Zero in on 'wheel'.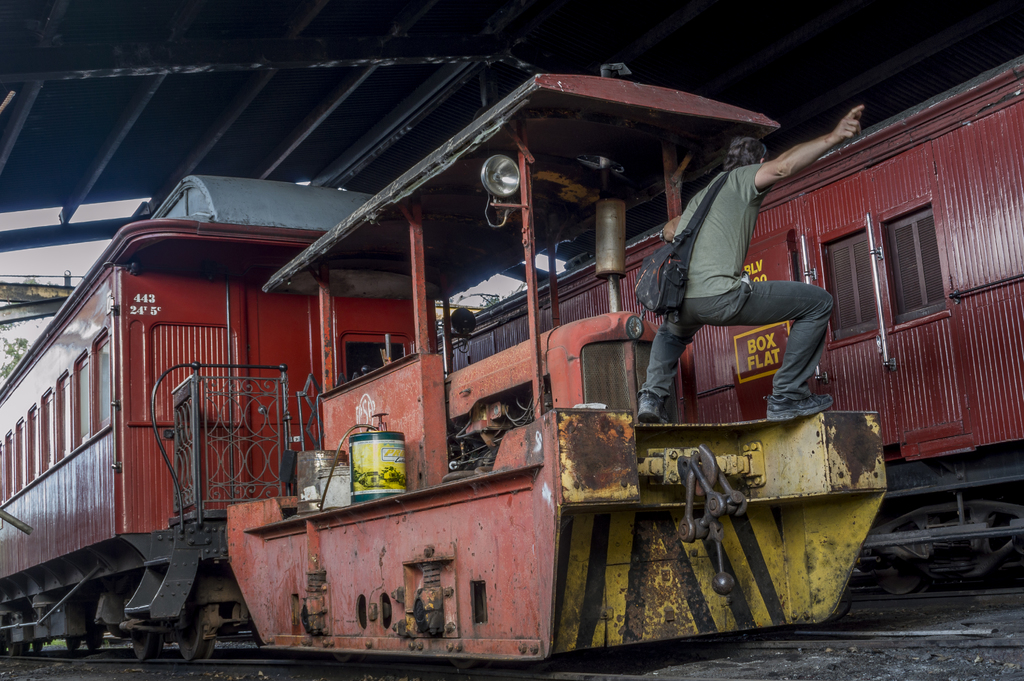
Zeroed in: BBox(72, 632, 99, 652).
